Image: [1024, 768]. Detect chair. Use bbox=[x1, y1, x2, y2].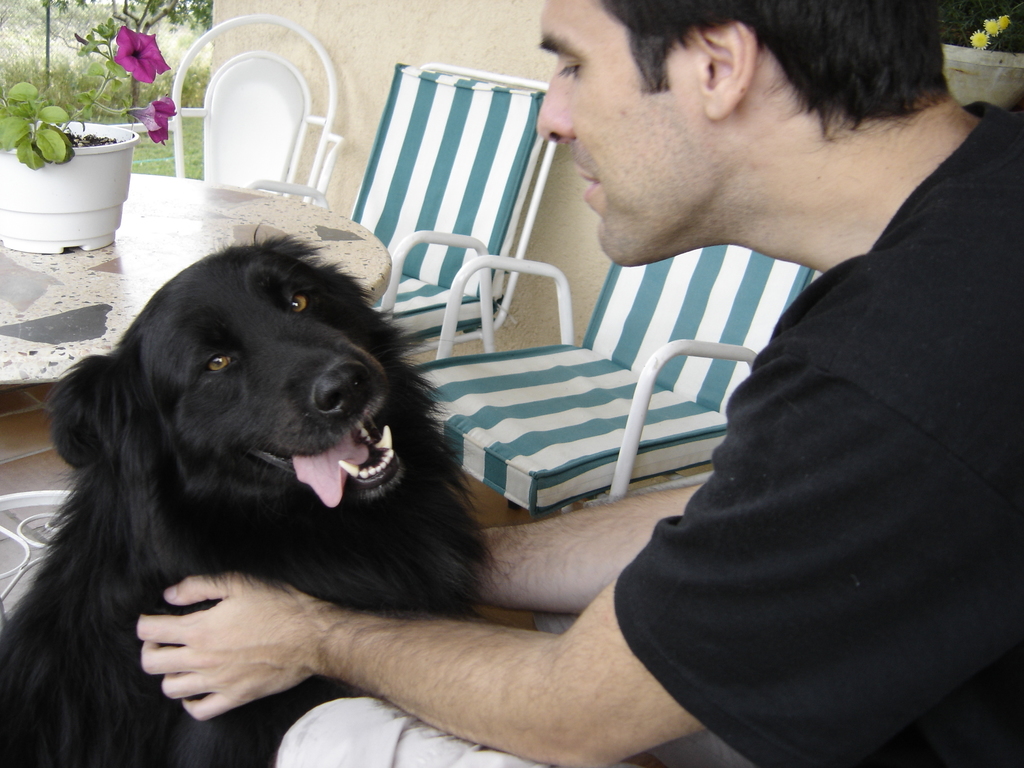
bbox=[312, 77, 600, 394].
